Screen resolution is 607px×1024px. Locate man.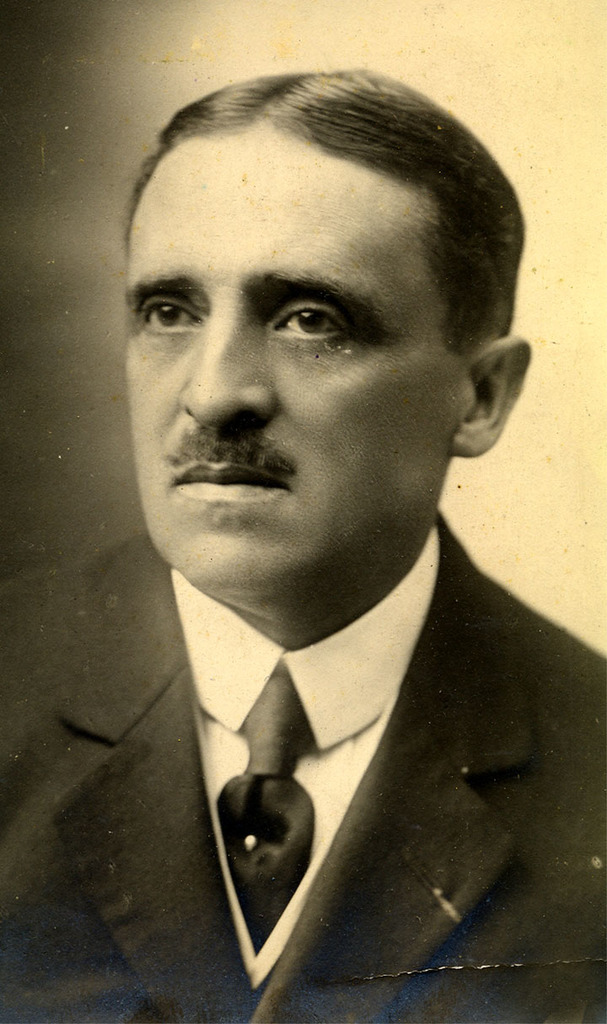
box=[62, 51, 583, 1008].
